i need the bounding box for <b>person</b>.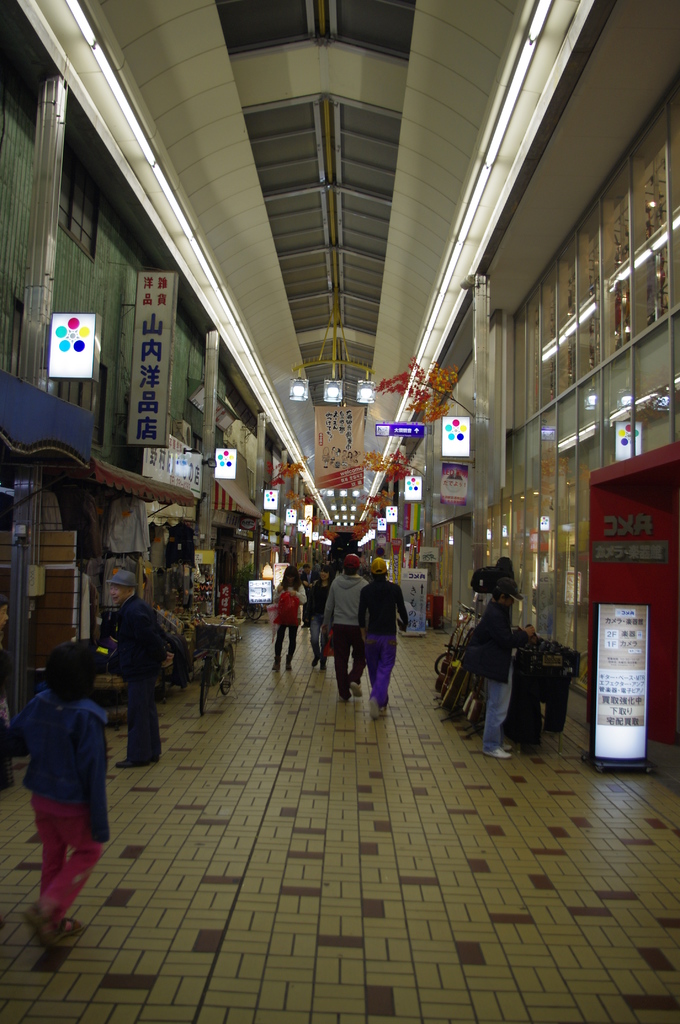
Here it is: pyautogui.locateOnScreen(270, 564, 311, 673).
